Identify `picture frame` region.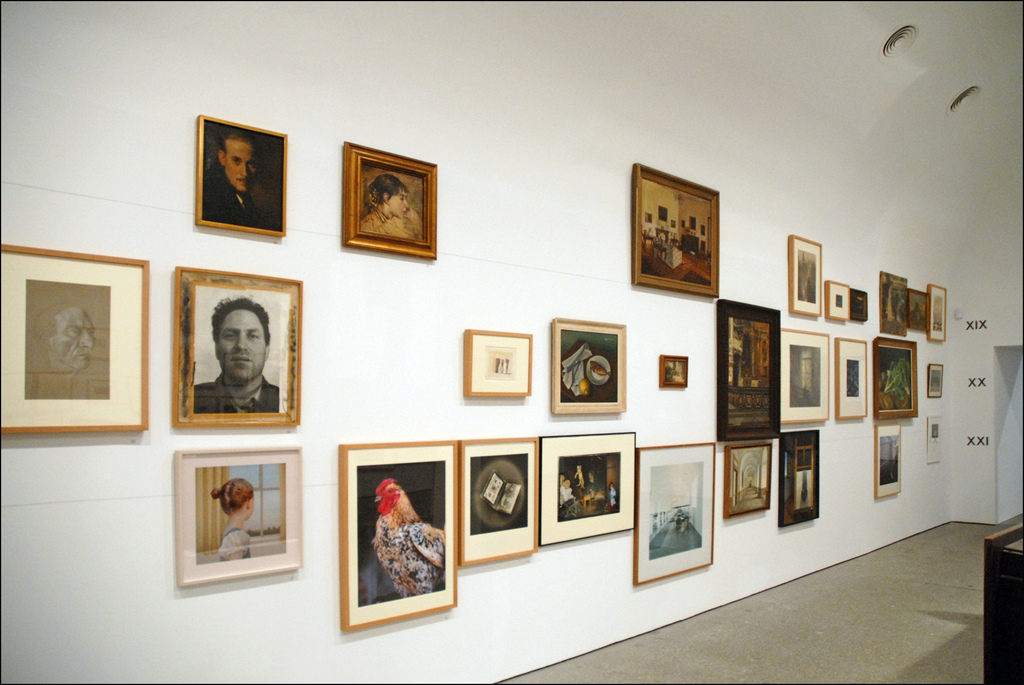
Region: box(778, 431, 819, 526).
